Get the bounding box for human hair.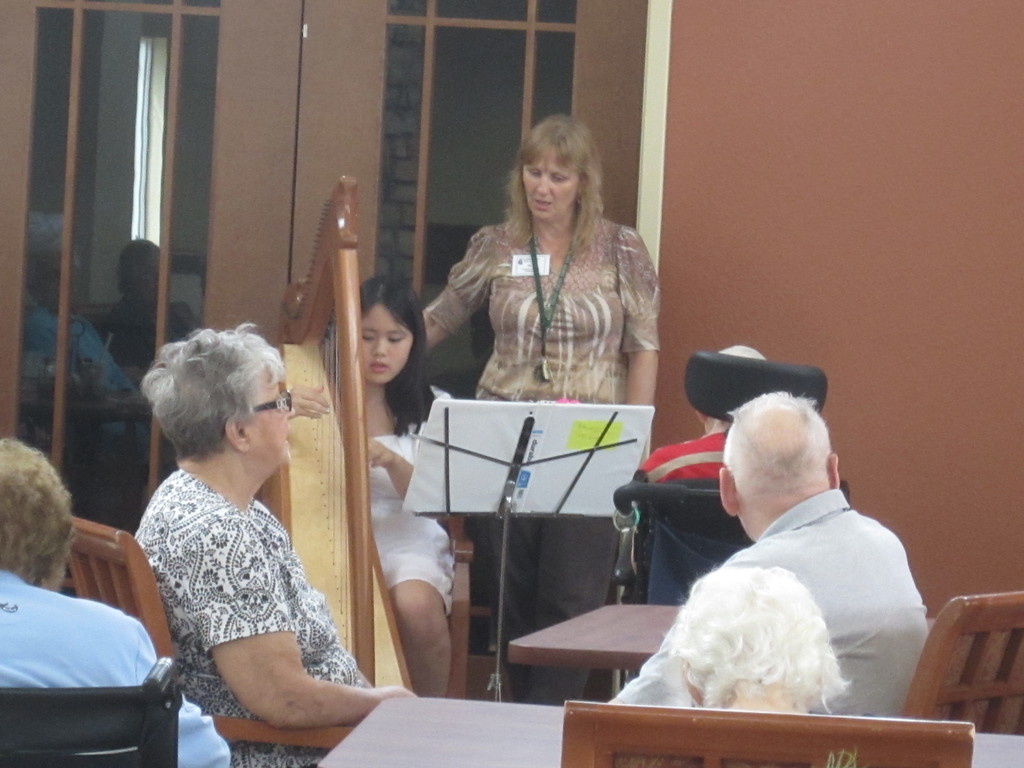
(x1=137, y1=321, x2=285, y2=459).
